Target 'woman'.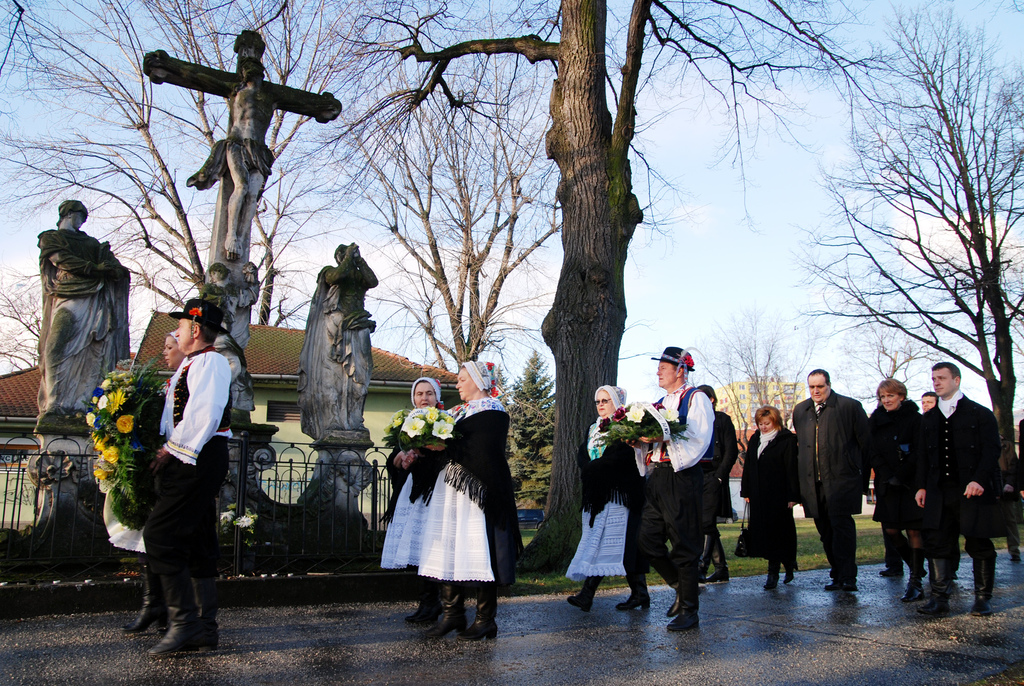
Target region: [left=563, top=378, right=655, bottom=616].
